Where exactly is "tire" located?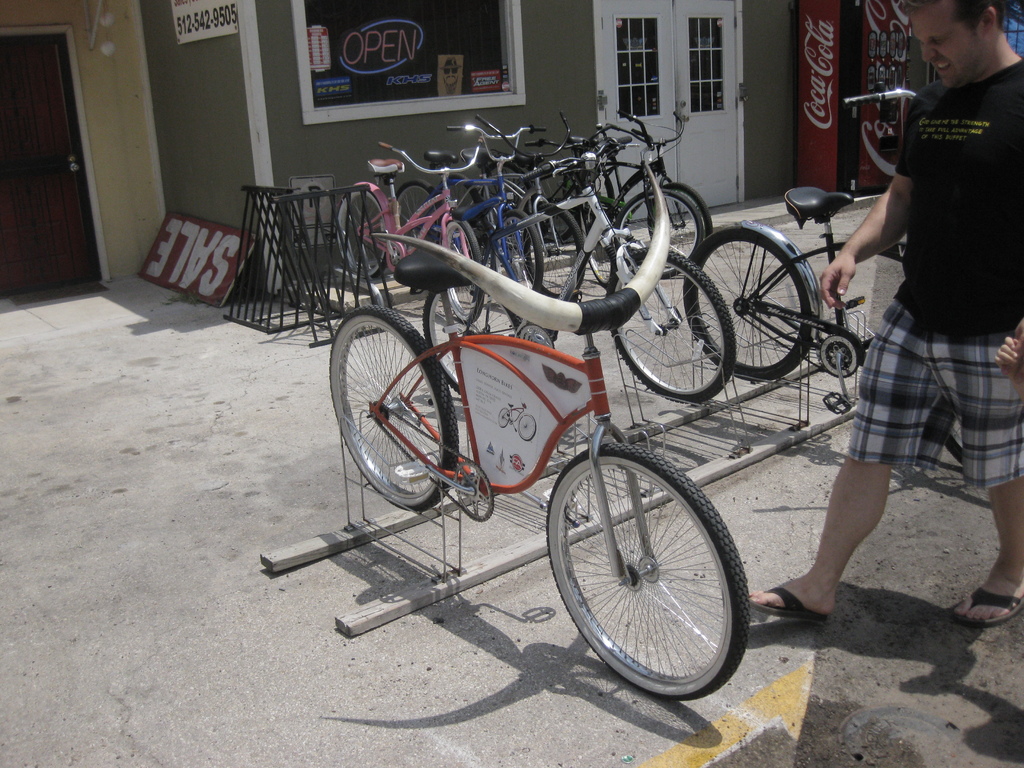
Its bounding box is (x1=334, y1=189, x2=390, y2=282).
